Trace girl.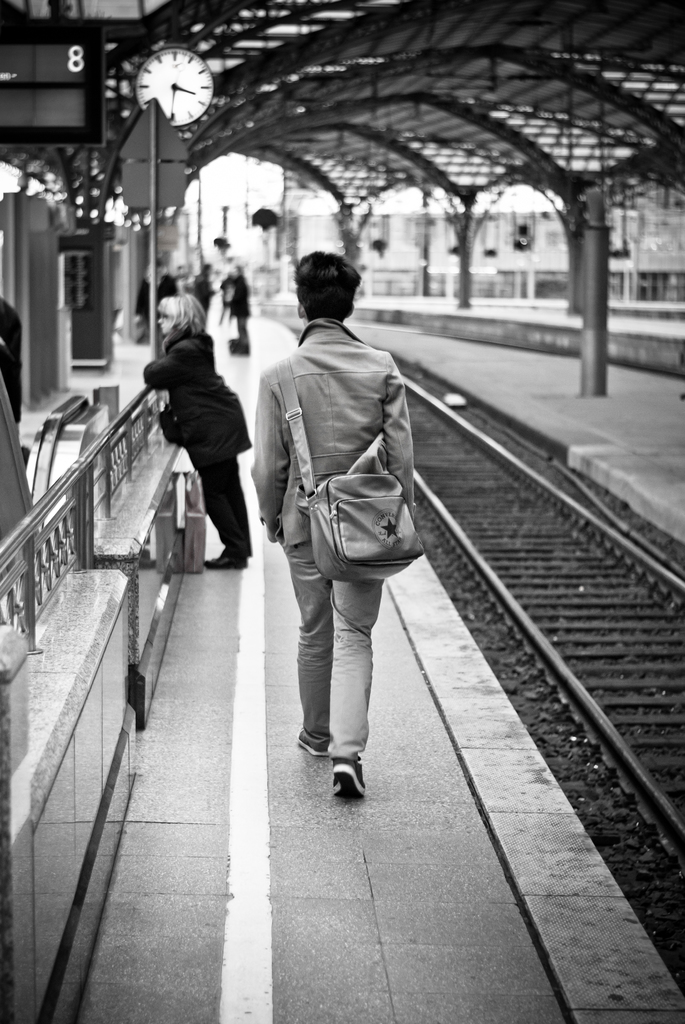
Traced to 138, 288, 253, 564.
